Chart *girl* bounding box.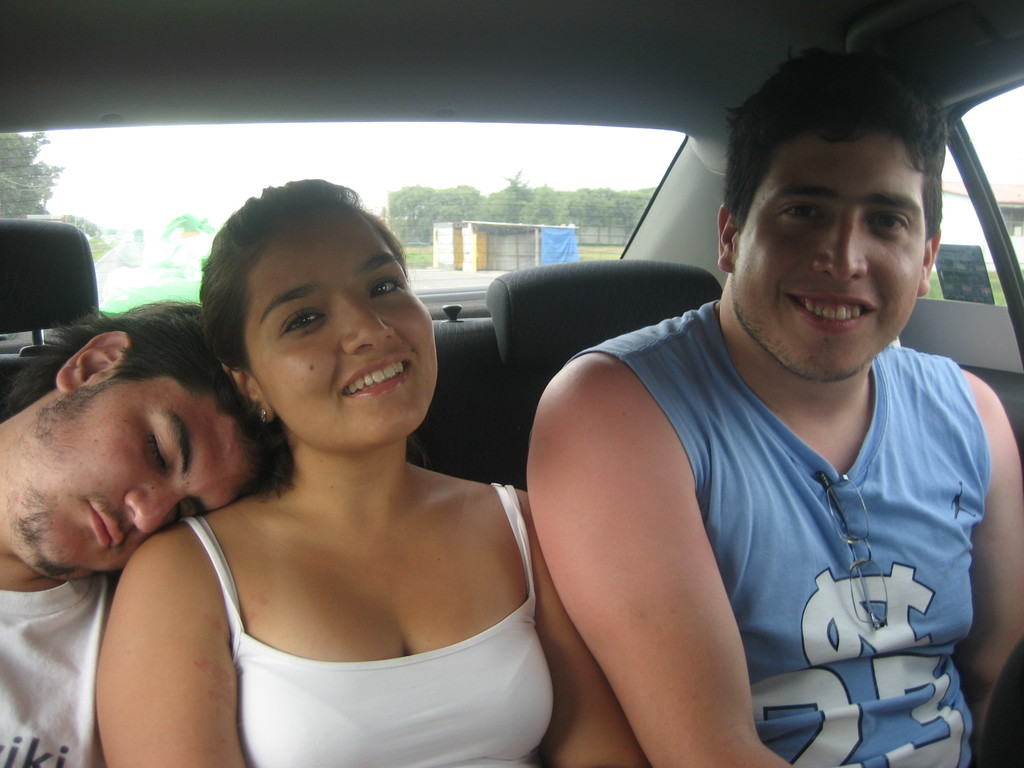
Charted: 93,177,644,767.
